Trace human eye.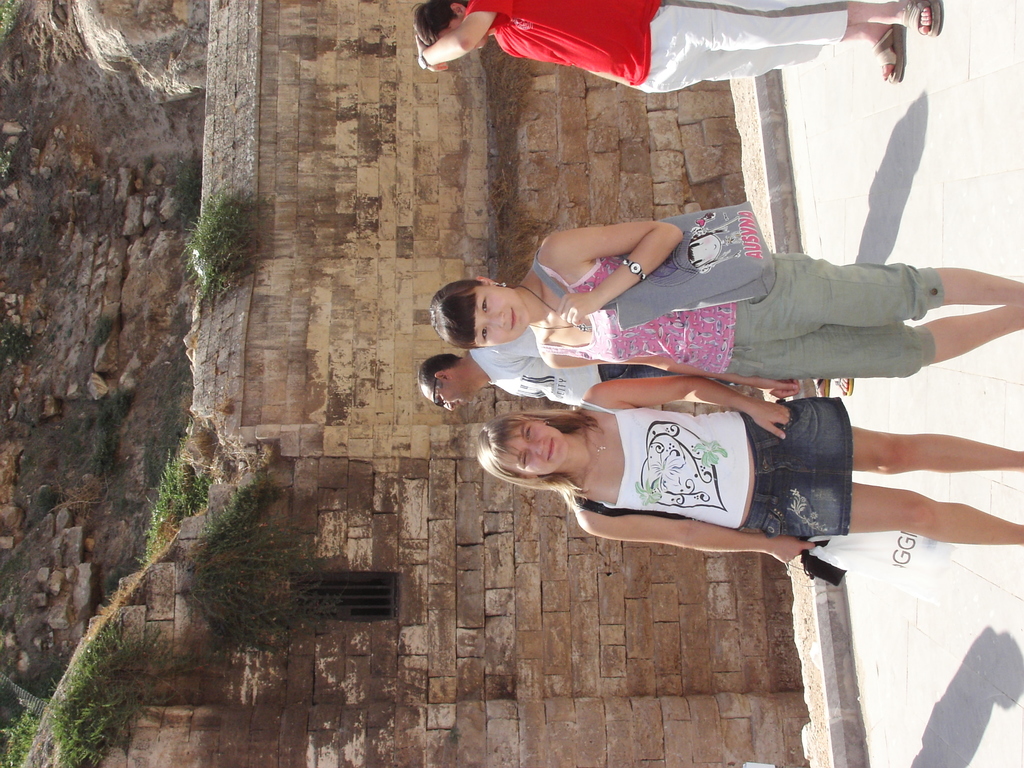
Traced to left=481, top=295, right=493, bottom=315.
